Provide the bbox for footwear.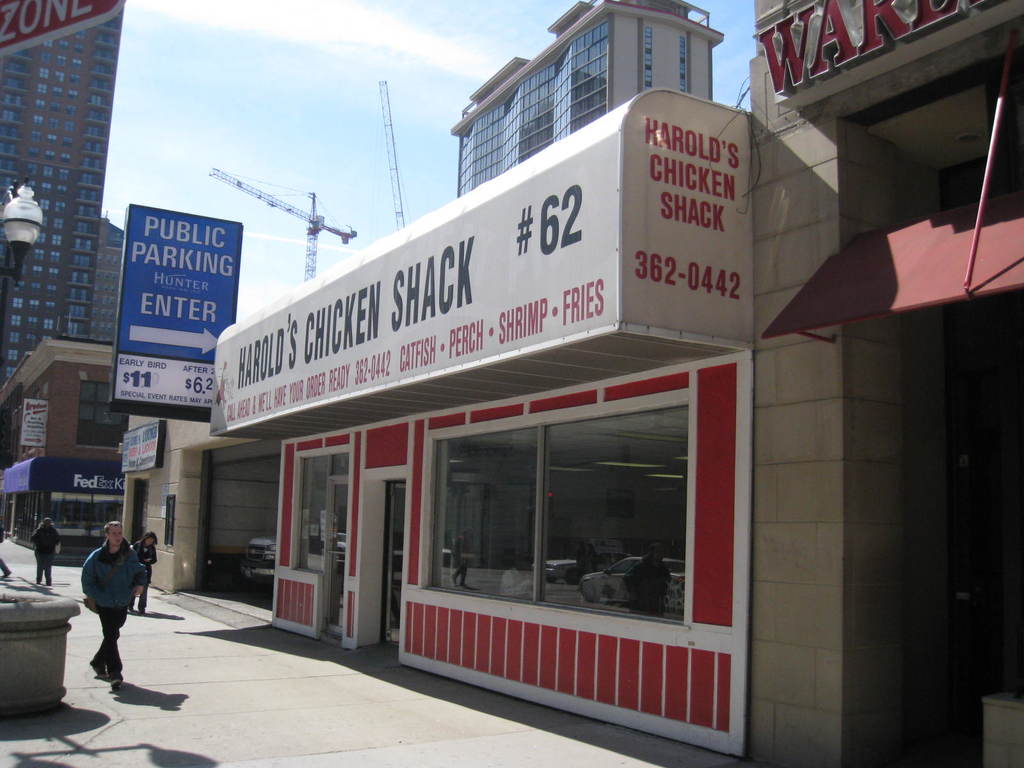
<region>109, 672, 126, 693</region>.
